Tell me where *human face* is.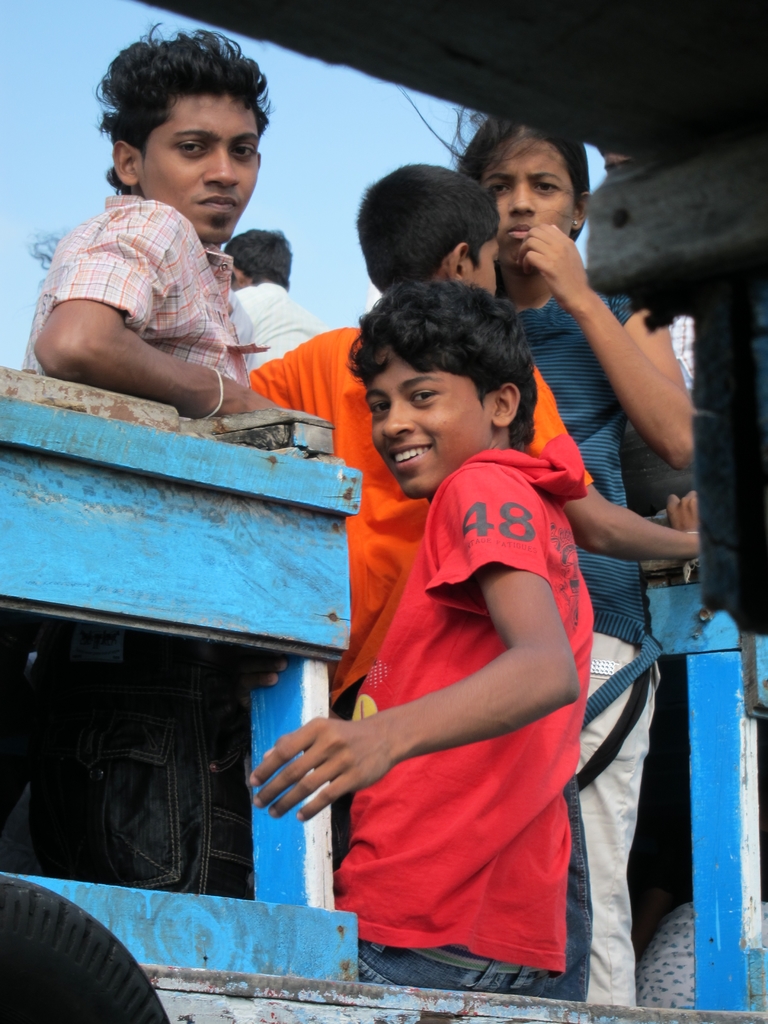
*human face* is at x1=470 y1=230 x2=499 y2=299.
